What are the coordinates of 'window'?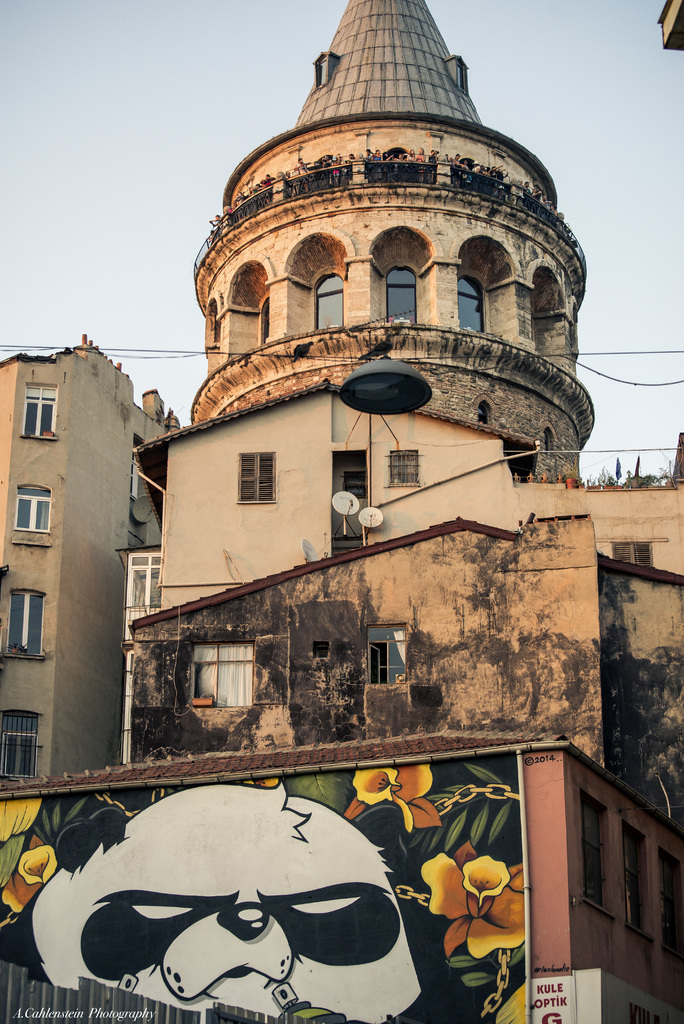
{"x1": 12, "y1": 586, "x2": 40, "y2": 659}.
